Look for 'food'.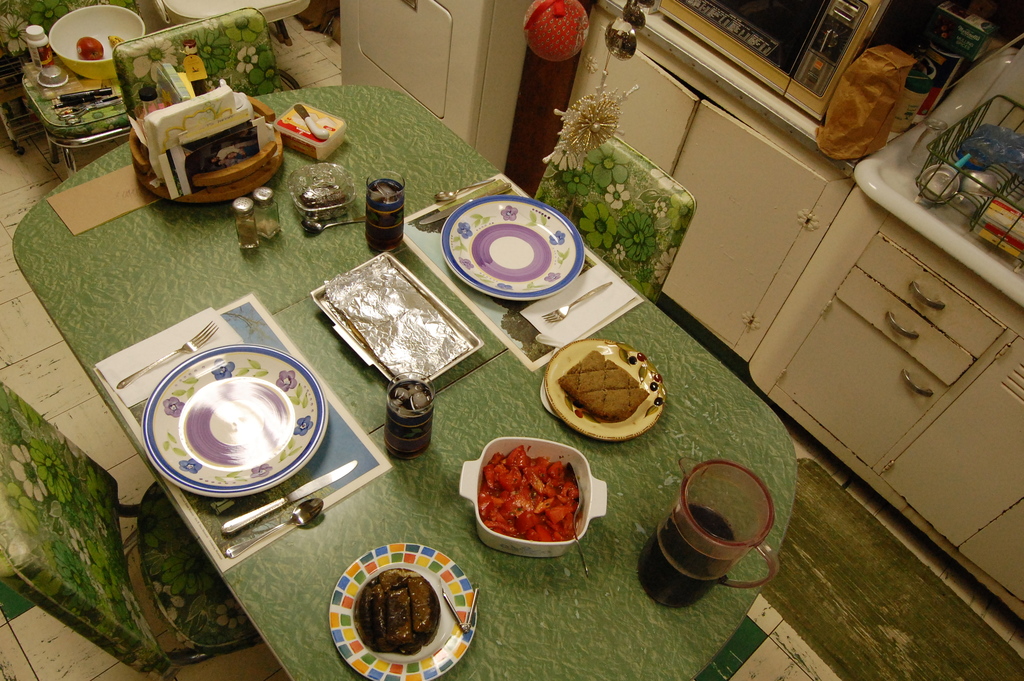
Found: x1=75 y1=35 x2=105 y2=60.
